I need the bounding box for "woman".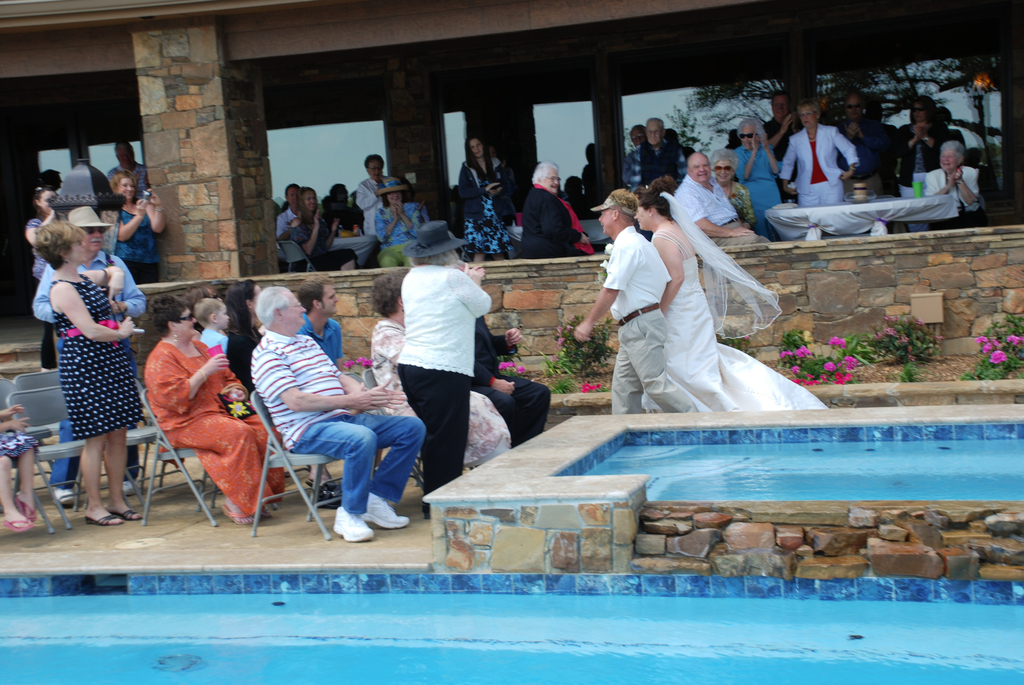
Here it is: <region>142, 297, 280, 526</region>.
